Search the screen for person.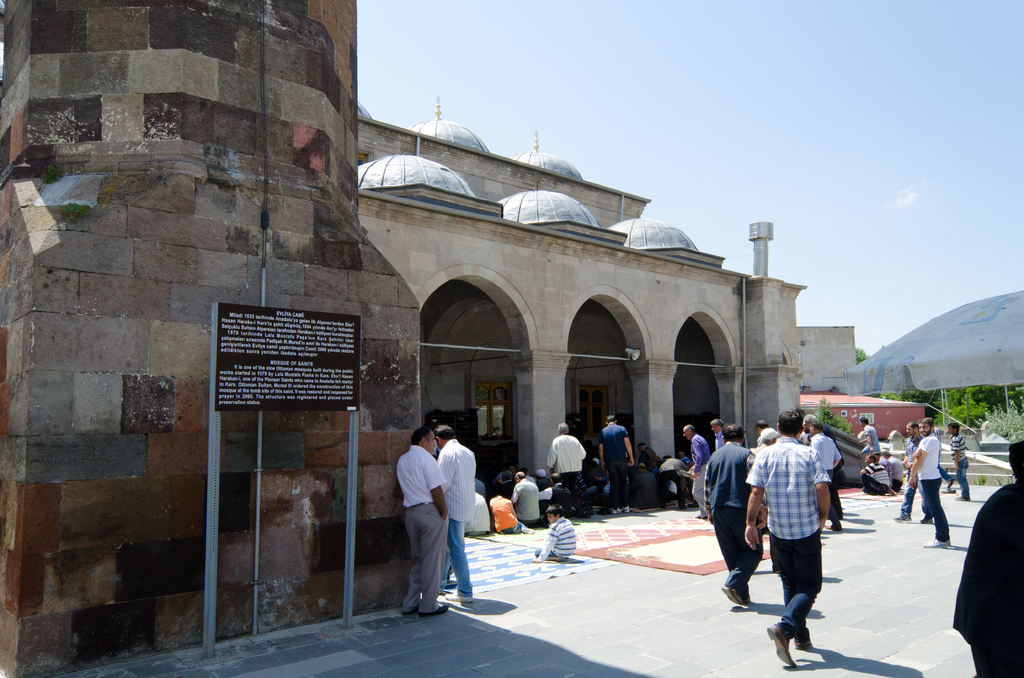
Found at rect(908, 419, 952, 546).
